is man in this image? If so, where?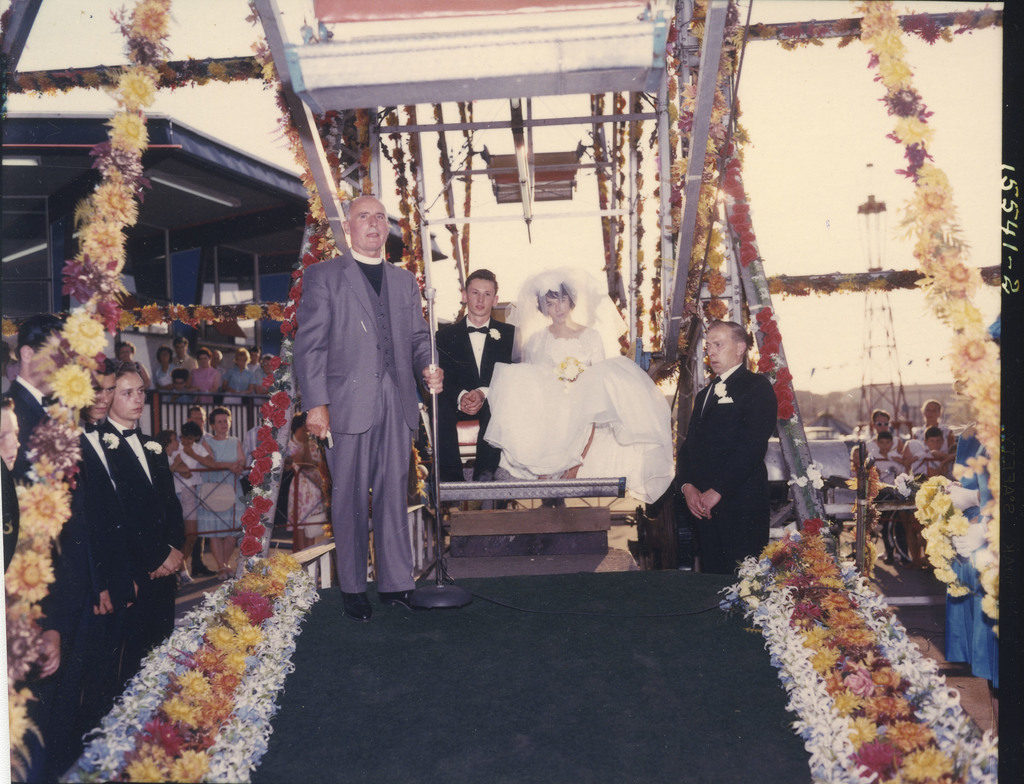
Yes, at select_region(292, 195, 447, 619).
